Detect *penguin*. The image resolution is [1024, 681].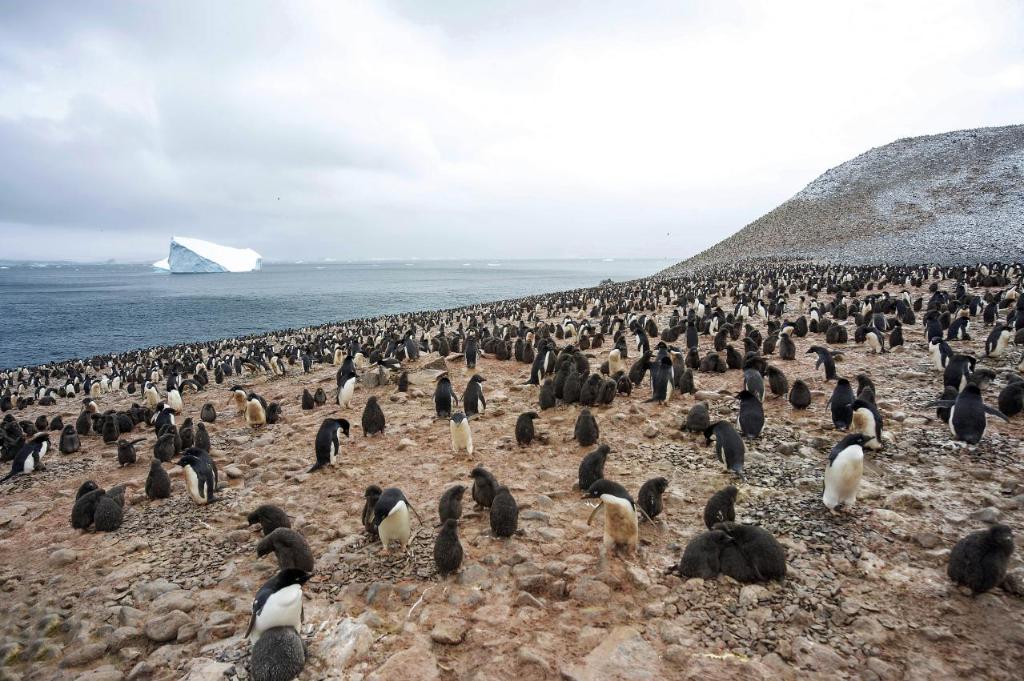
select_region(314, 387, 327, 404).
